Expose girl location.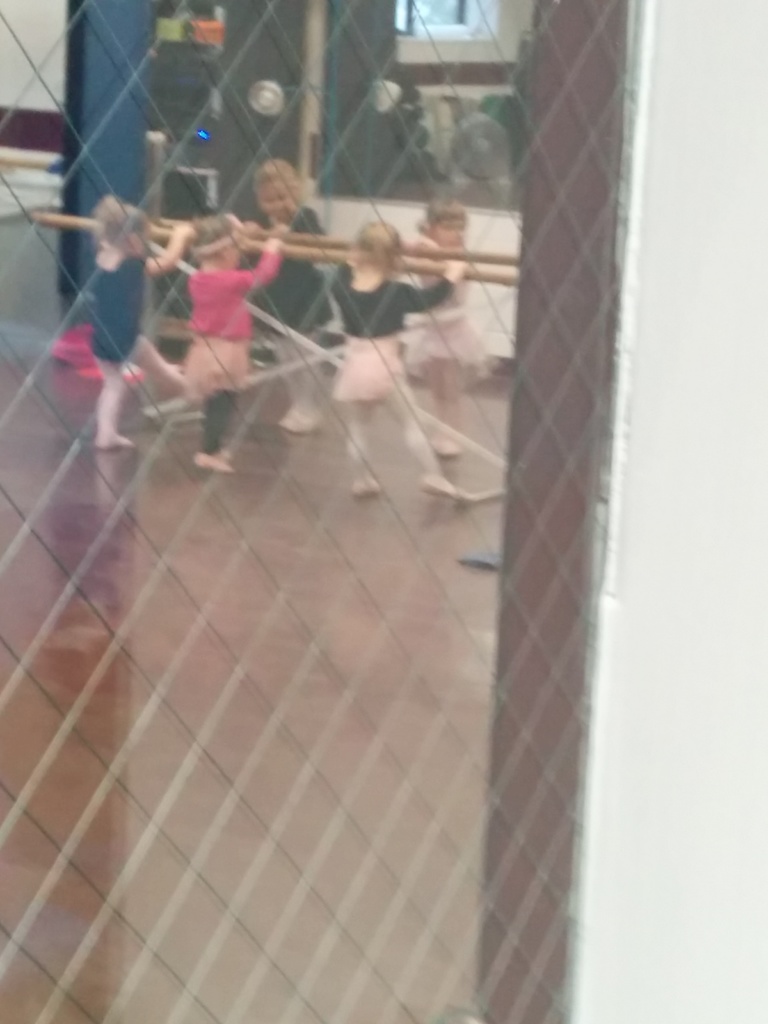
Exposed at (left=182, top=199, right=278, bottom=477).
